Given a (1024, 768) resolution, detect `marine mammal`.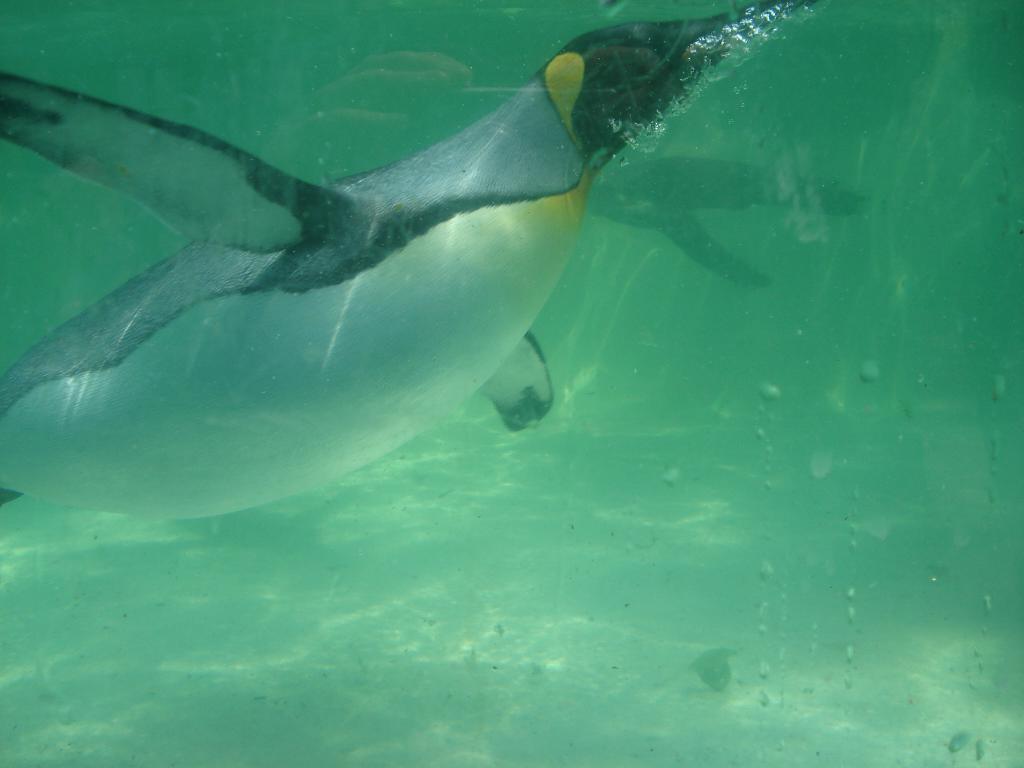
pyautogui.locateOnScreen(0, 18, 742, 583).
